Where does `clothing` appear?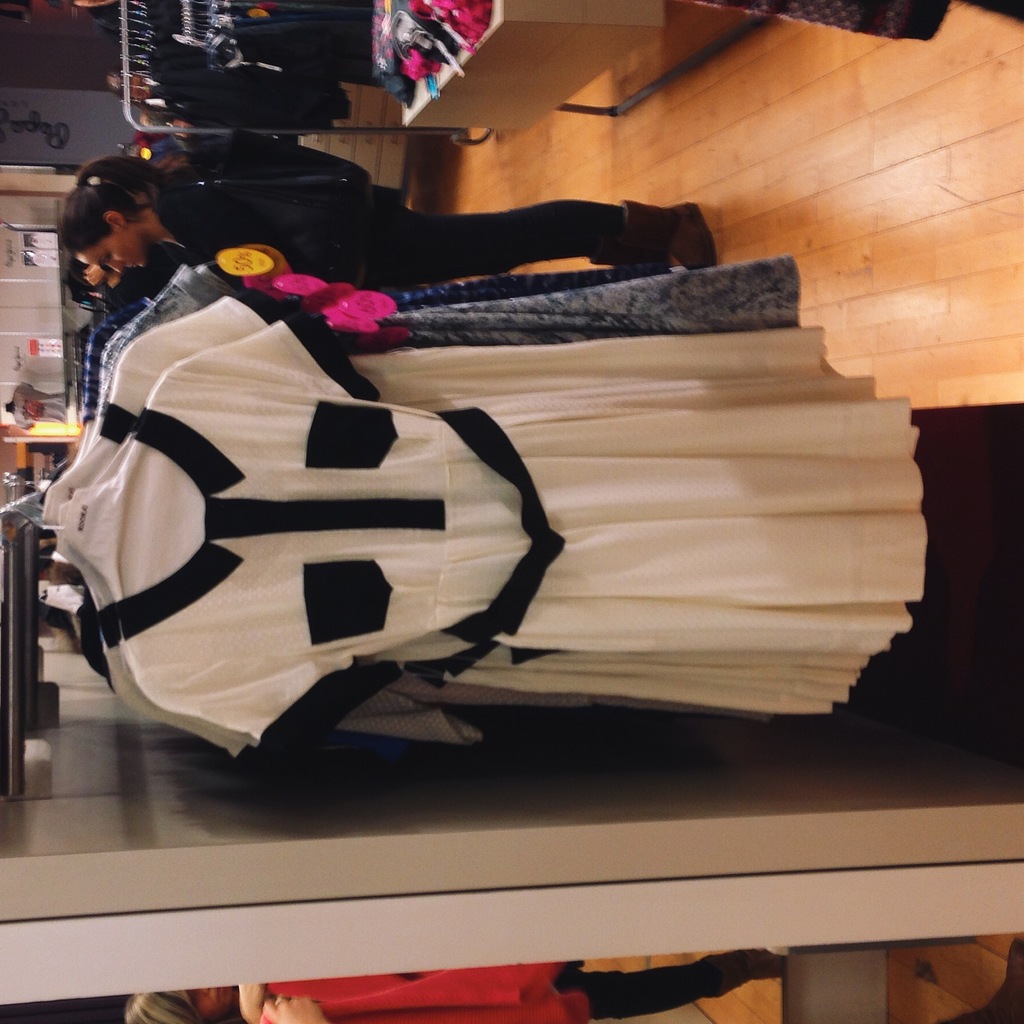
Appears at select_region(160, 169, 625, 259).
